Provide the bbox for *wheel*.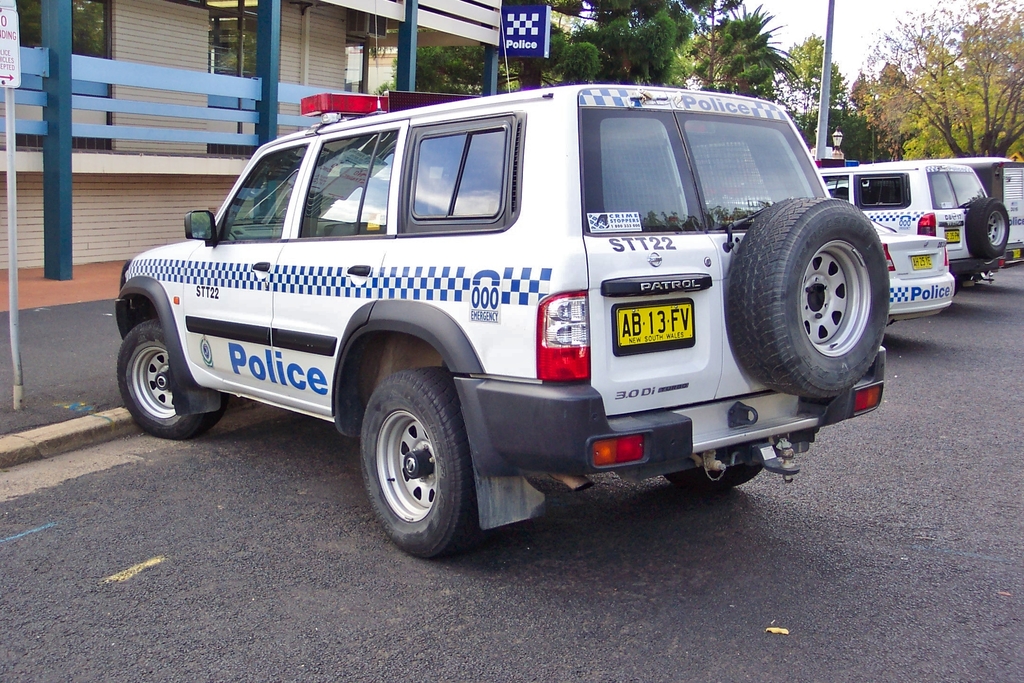
{"left": 663, "top": 462, "right": 765, "bottom": 487}.
